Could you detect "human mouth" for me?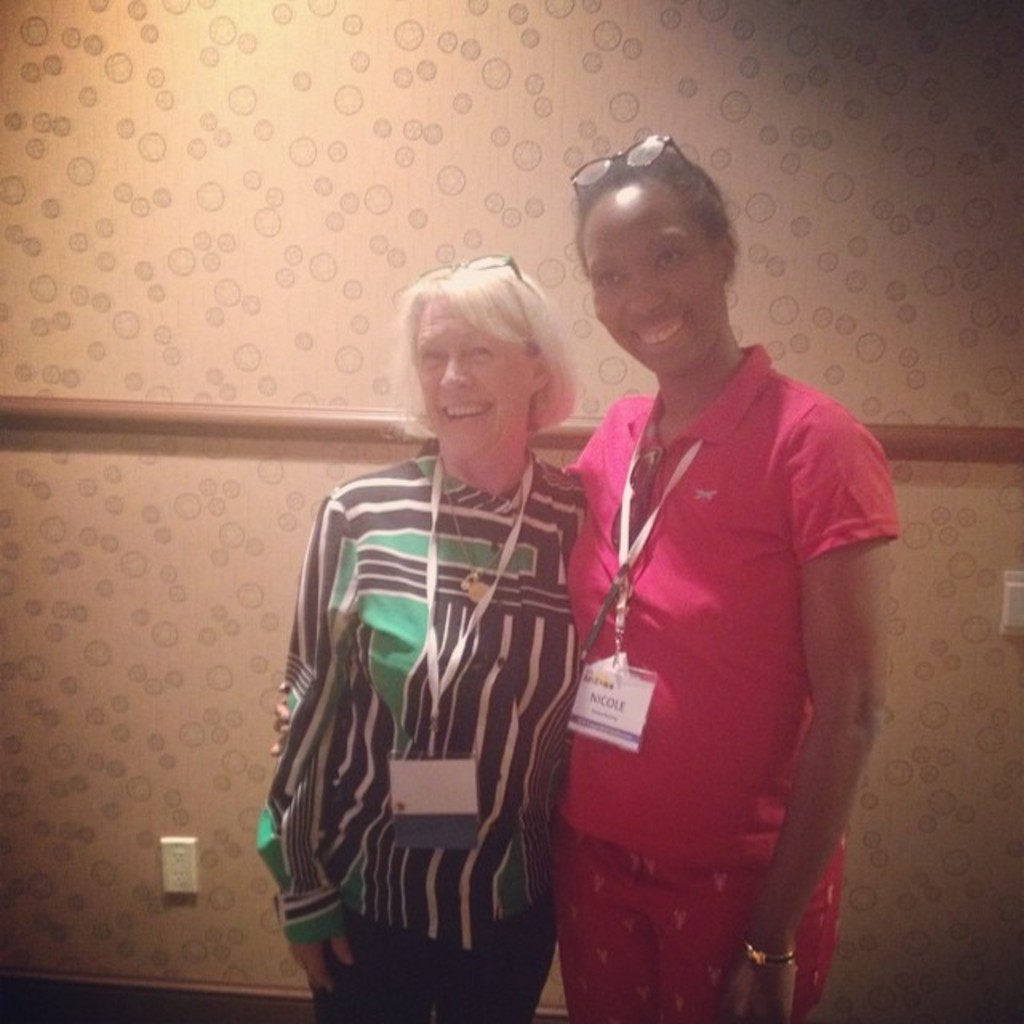
Detection result: bbox(445, 390, 493, 435).
